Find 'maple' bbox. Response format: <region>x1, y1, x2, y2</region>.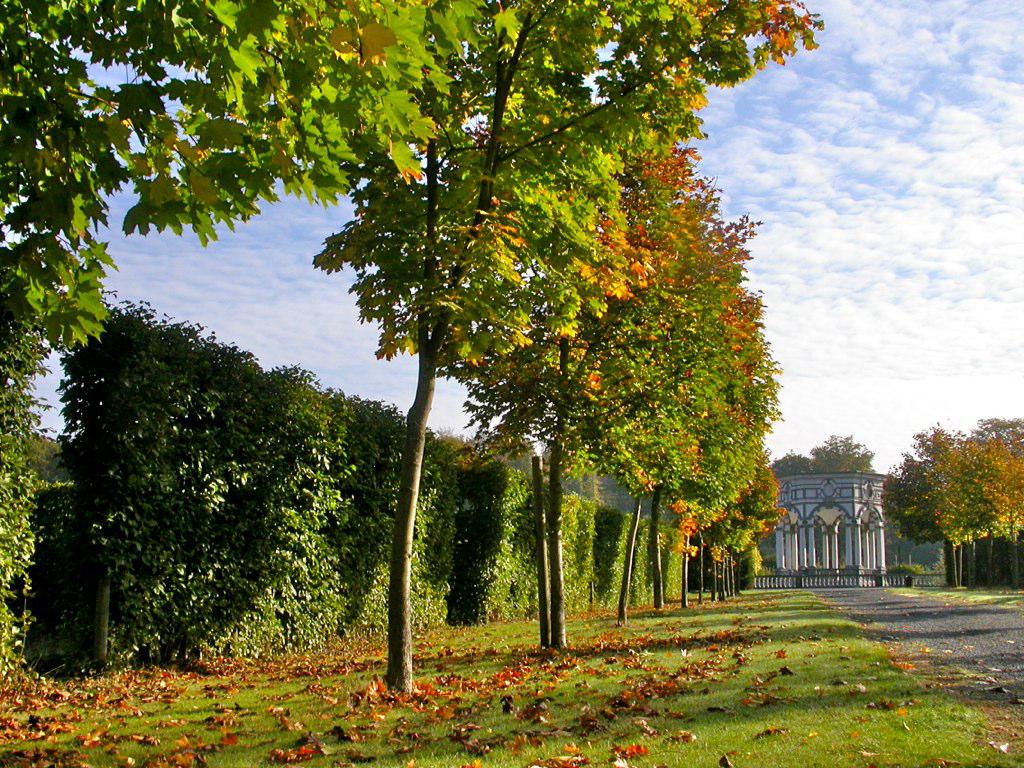
<region>570, 201, 784, 643</region>.
